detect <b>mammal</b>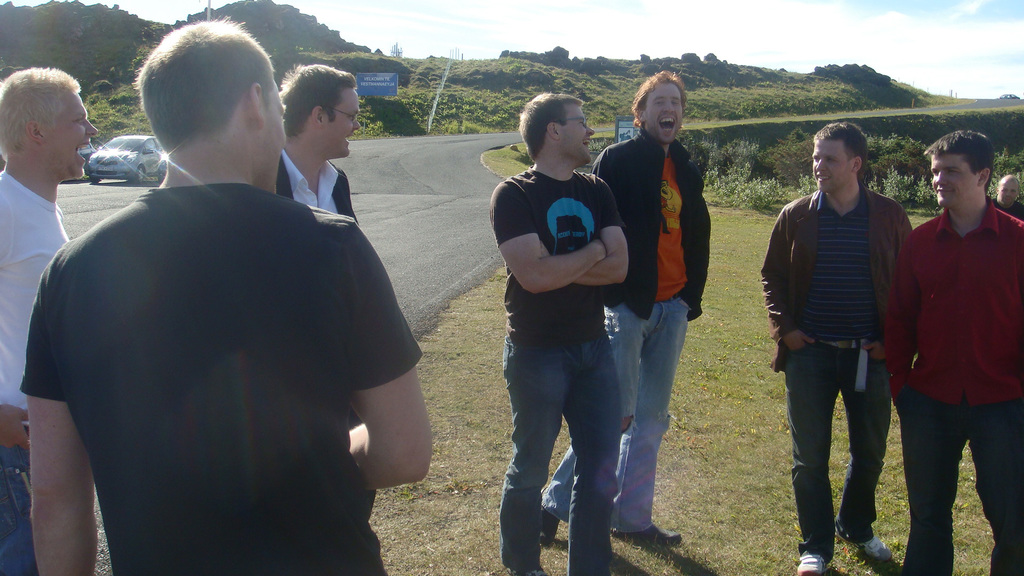
l=883, t=129, r=1023, b=575
